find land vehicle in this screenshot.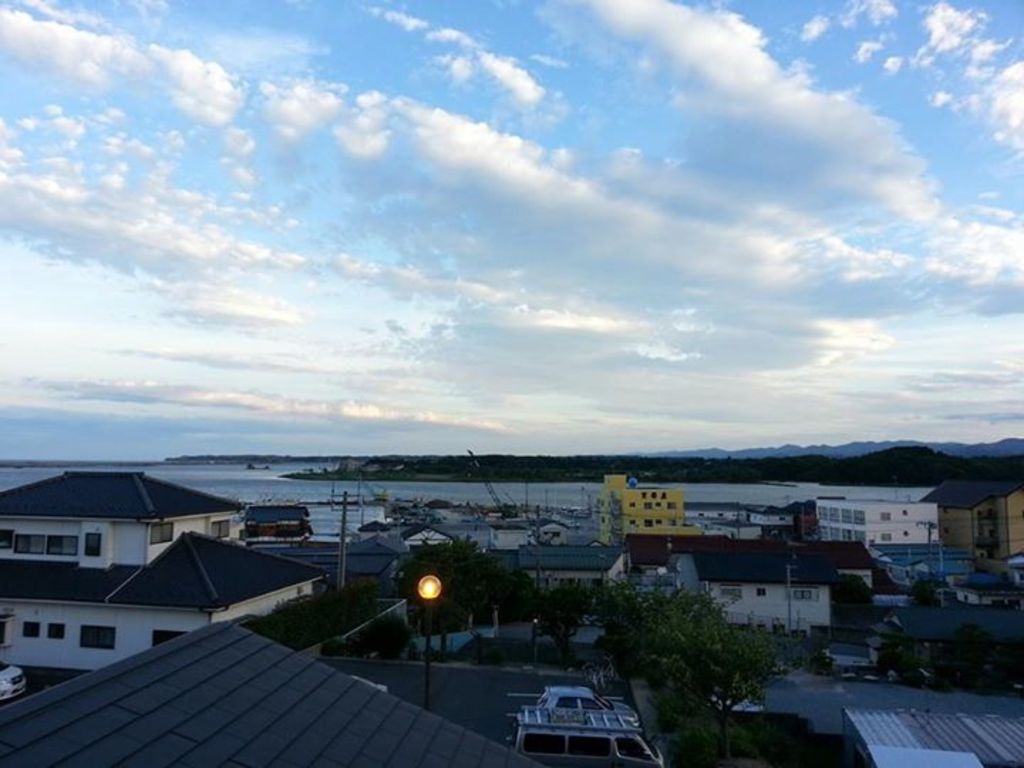
The bounding box for land vehicle is <box>0,663,28,694</box>.
